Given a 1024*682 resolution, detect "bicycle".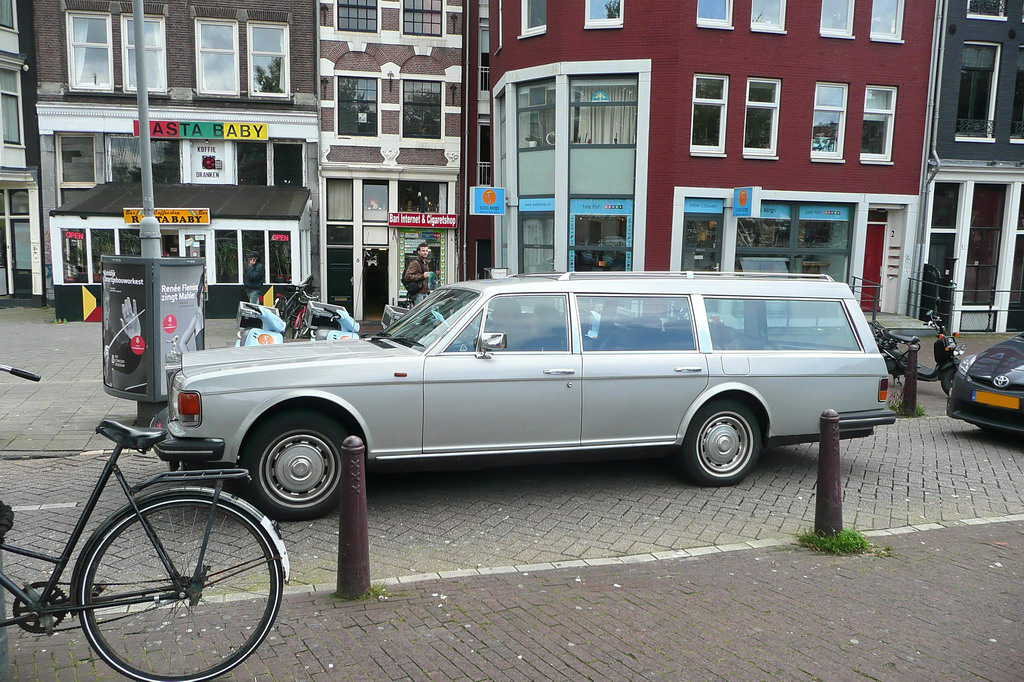
[0, 362, 291, 679].
